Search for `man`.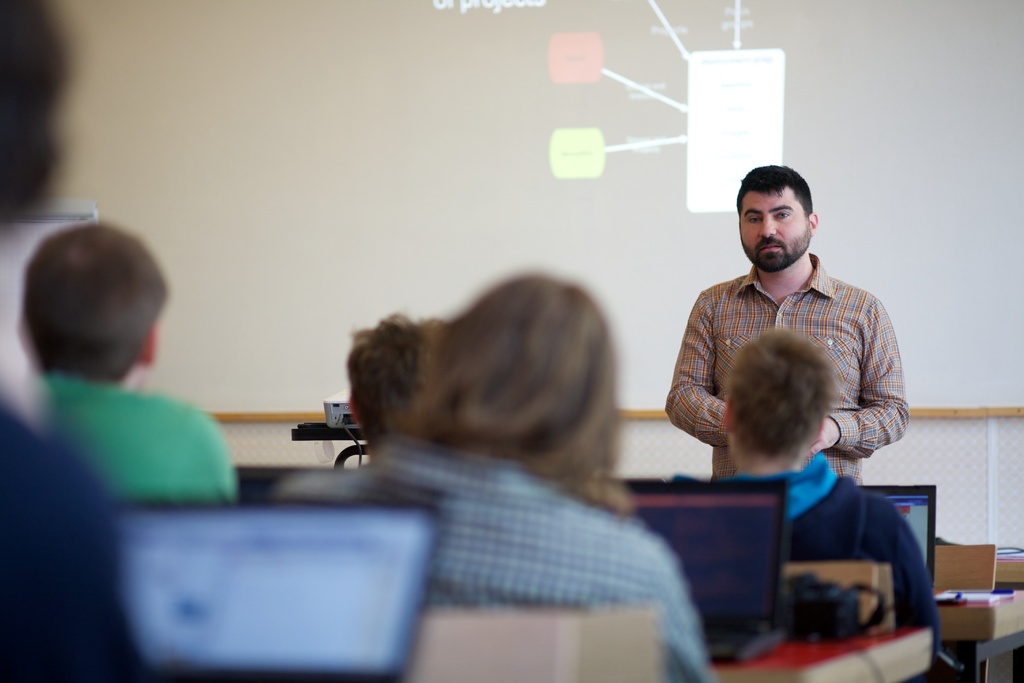
Found at Rect(348, 317, 422, 463).
